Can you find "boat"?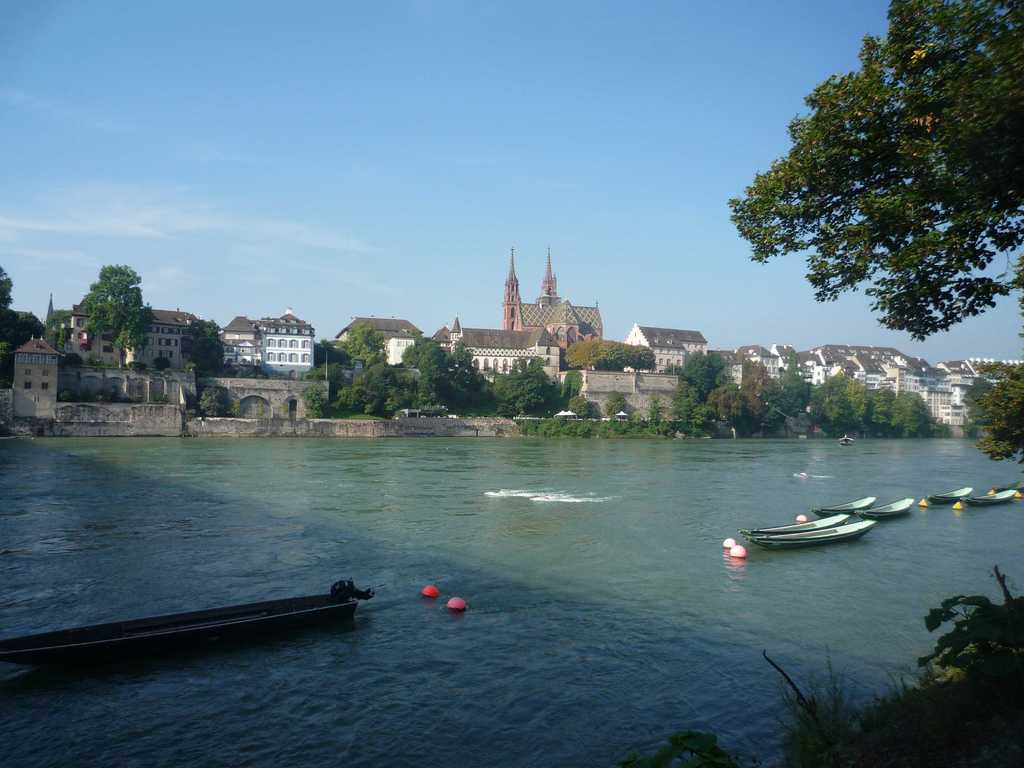
Yes, bounding box: [969, 492, 1018, 506].
